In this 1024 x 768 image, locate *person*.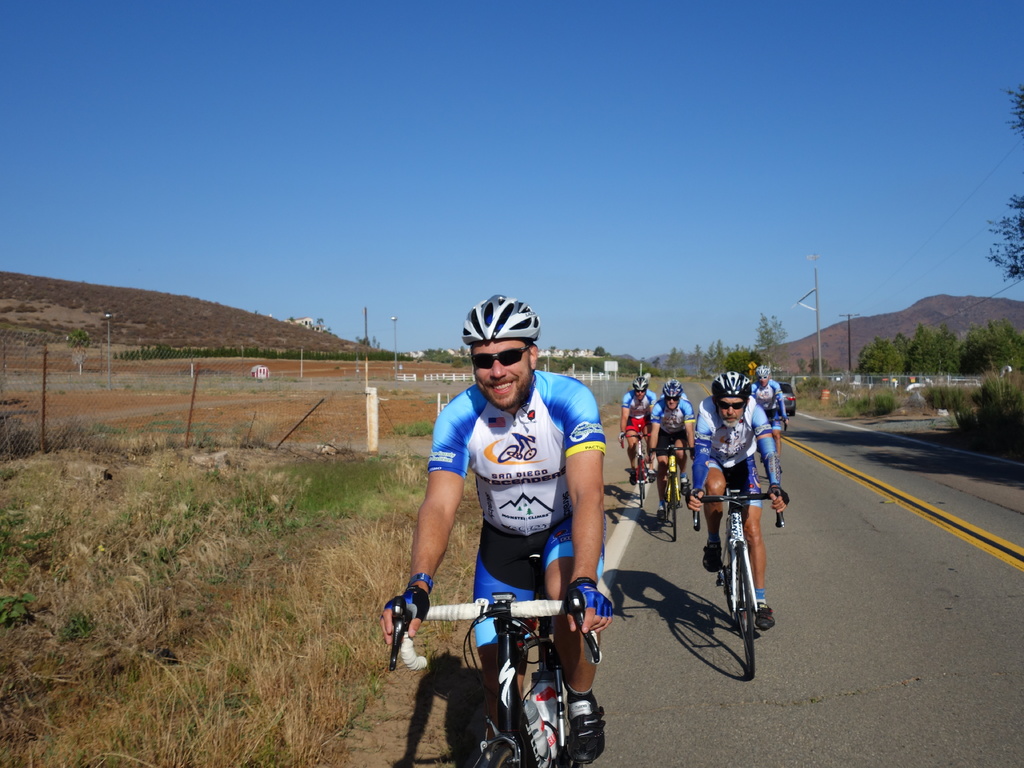
Bounding box: bbox=[380, 296, 614, 762].
